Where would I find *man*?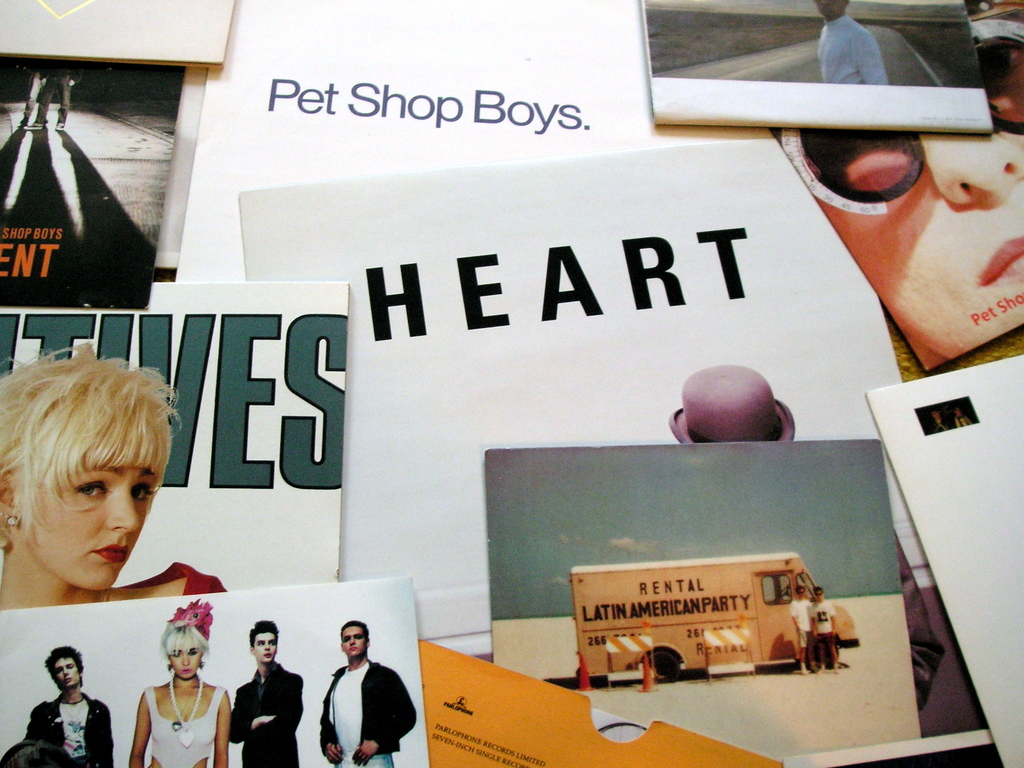
At region(311, 643, 392, 767).
